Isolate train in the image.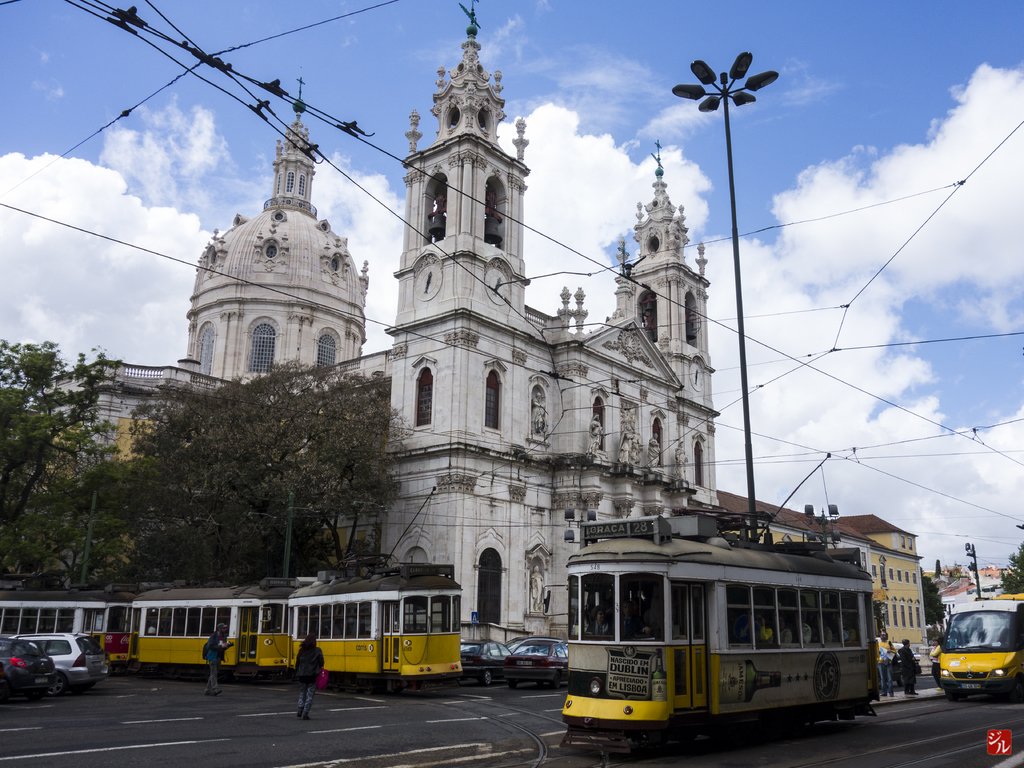
Isolated region: <bbox>3, 579, 140, 673</bbox>.
